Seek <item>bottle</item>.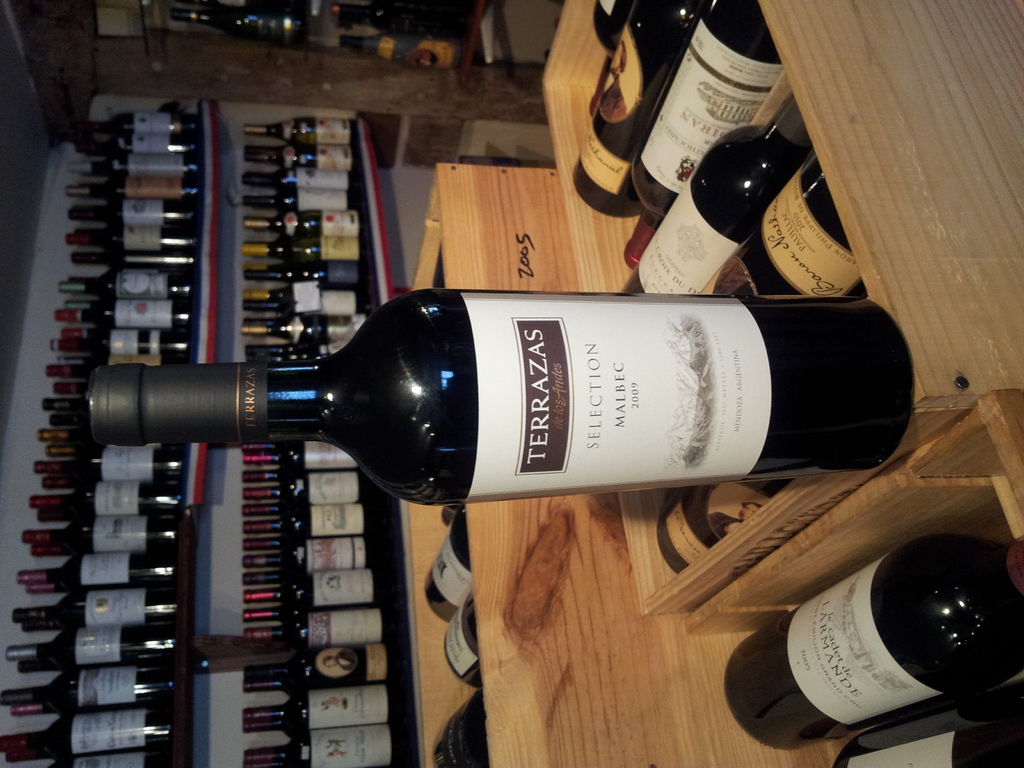
(240, 185, 349, 211).
